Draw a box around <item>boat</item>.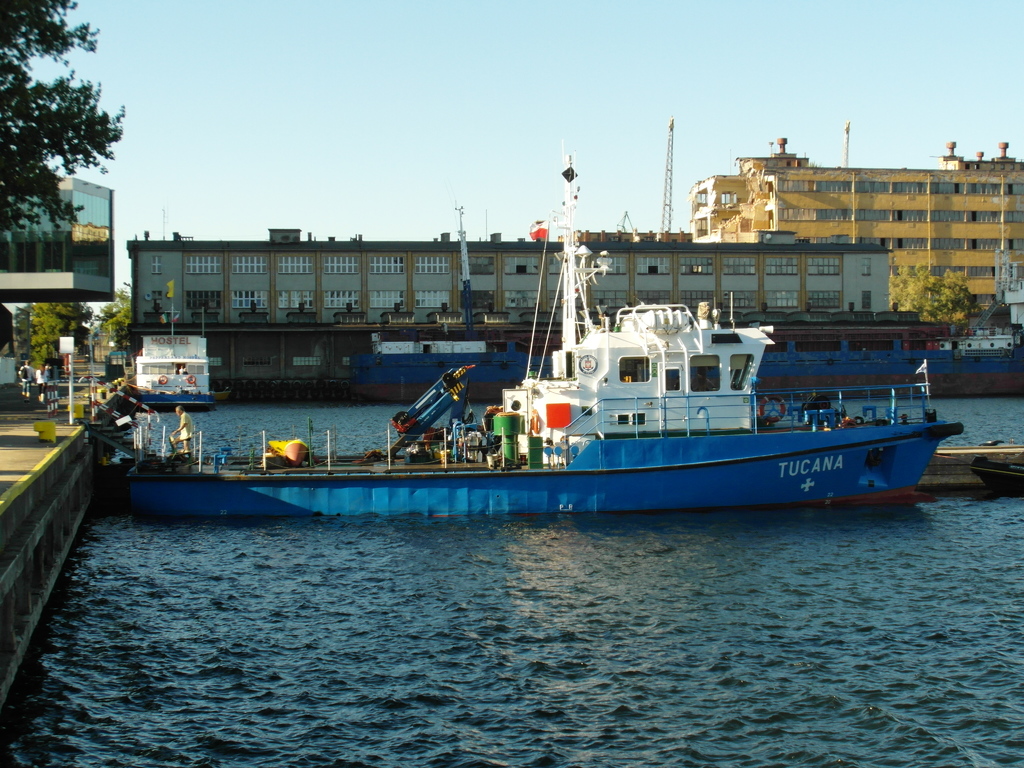
(left=900, top=438, right=1022, bottom=504).
